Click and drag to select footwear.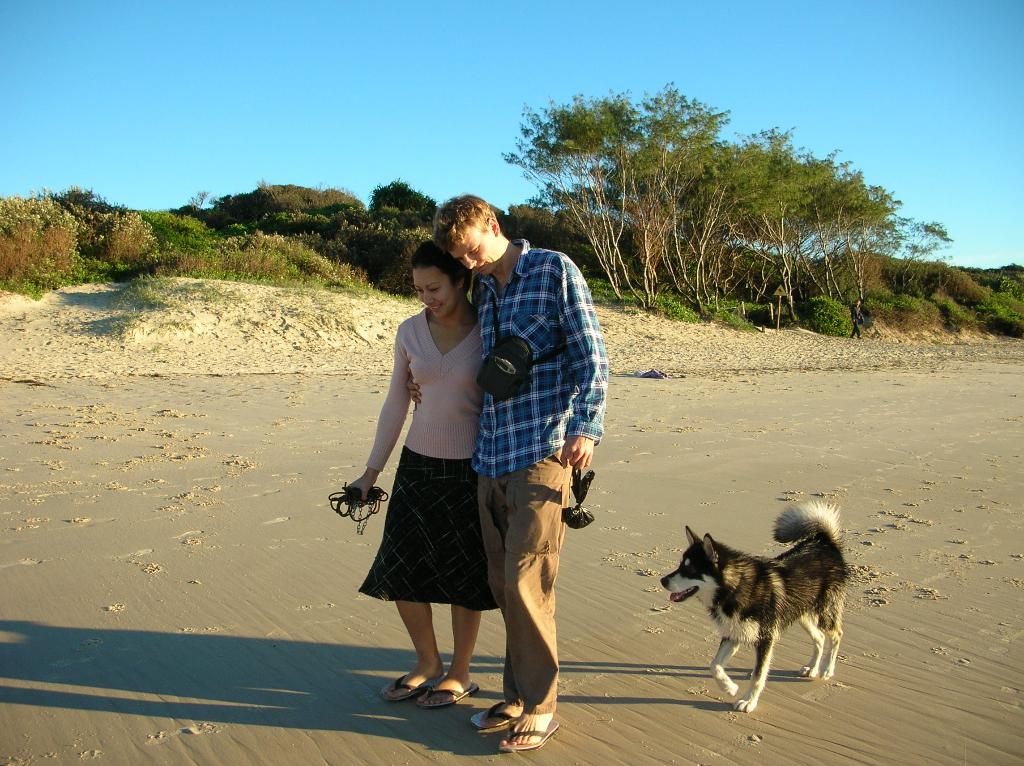
Selection: box=[384, 673, 438, 703].
